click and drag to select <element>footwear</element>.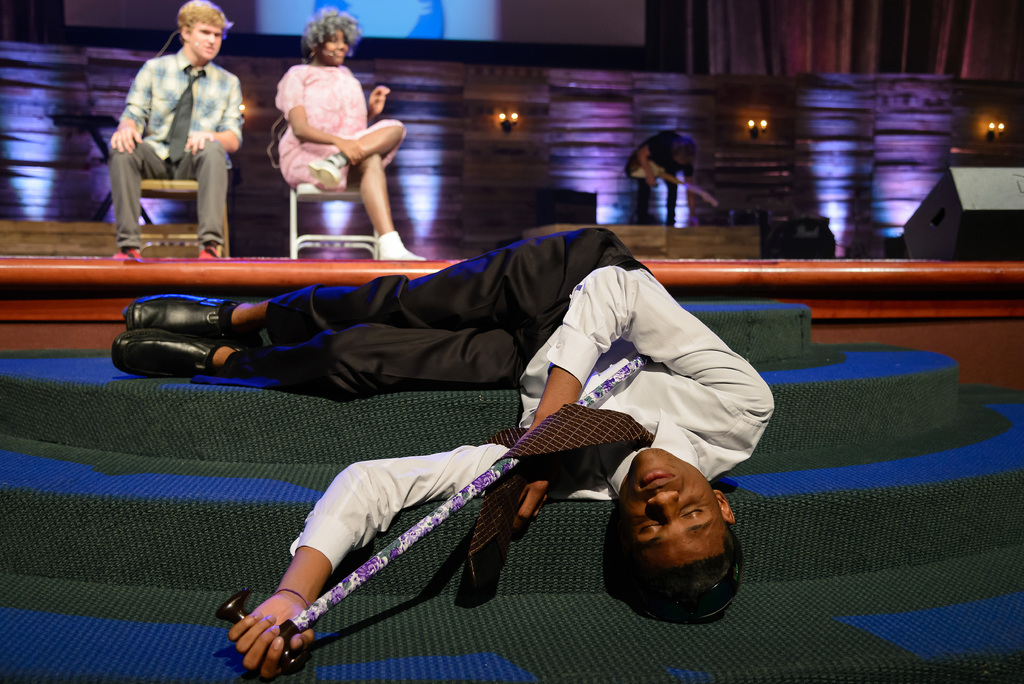
Selection: 108 320 239 377.
